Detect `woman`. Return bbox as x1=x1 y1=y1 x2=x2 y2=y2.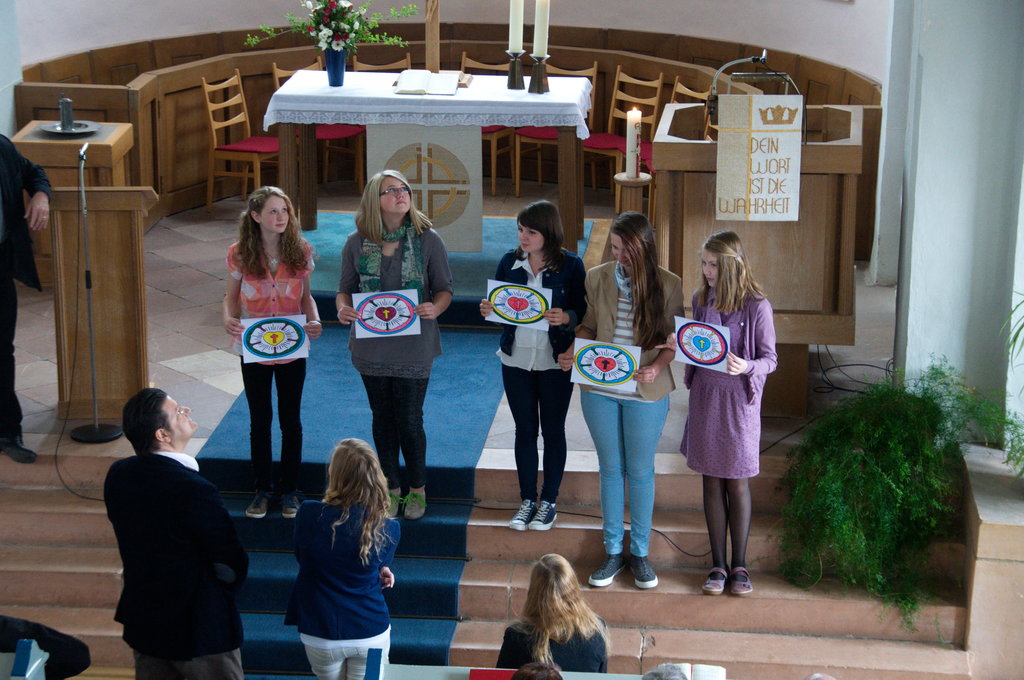
x1=658 y1=231 x2=785 y2=608.
